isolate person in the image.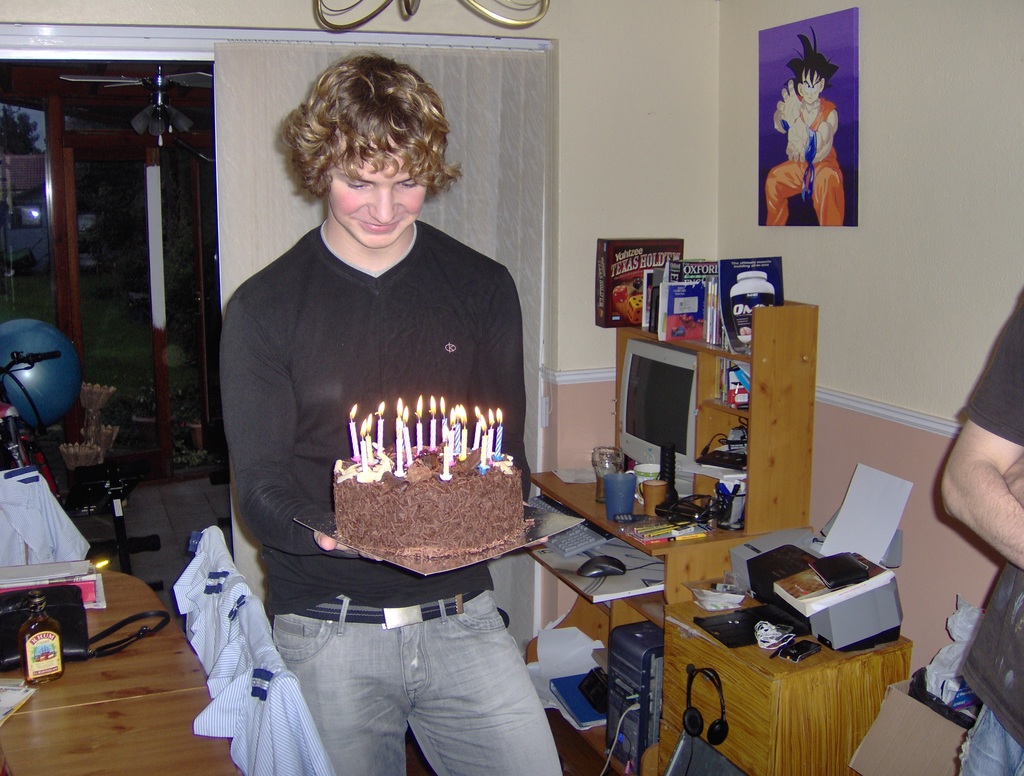
Isolated region: bbox=(199, 47, 548, 764).
